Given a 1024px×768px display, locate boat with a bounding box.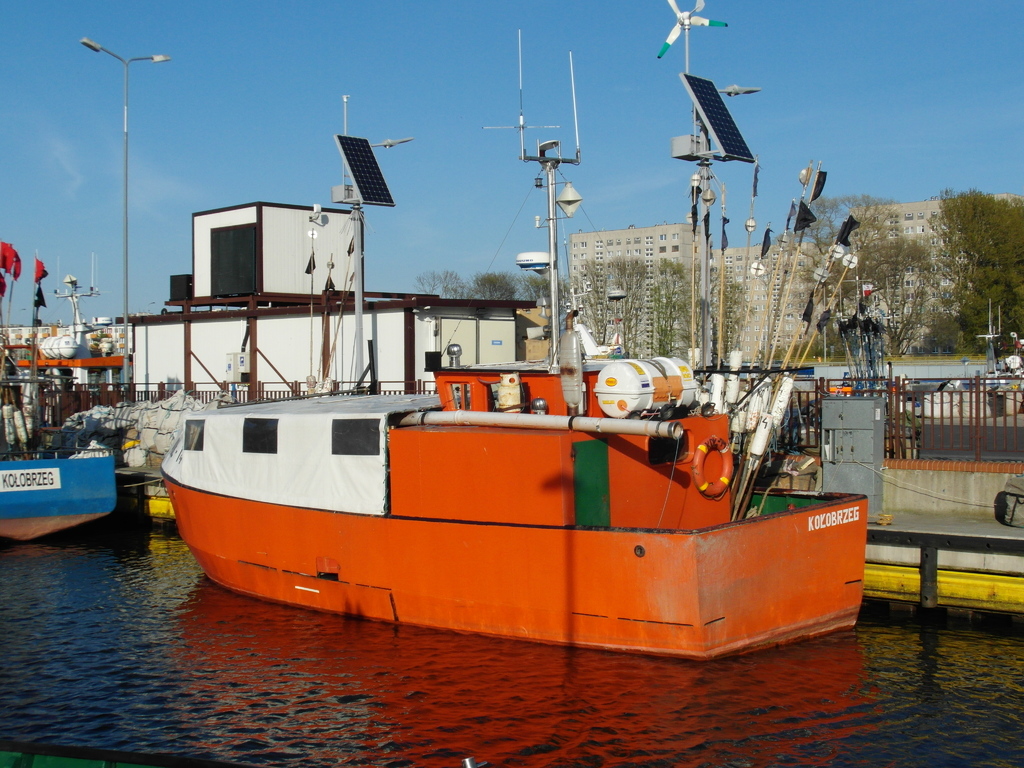
Located: 0 243 120 548.
